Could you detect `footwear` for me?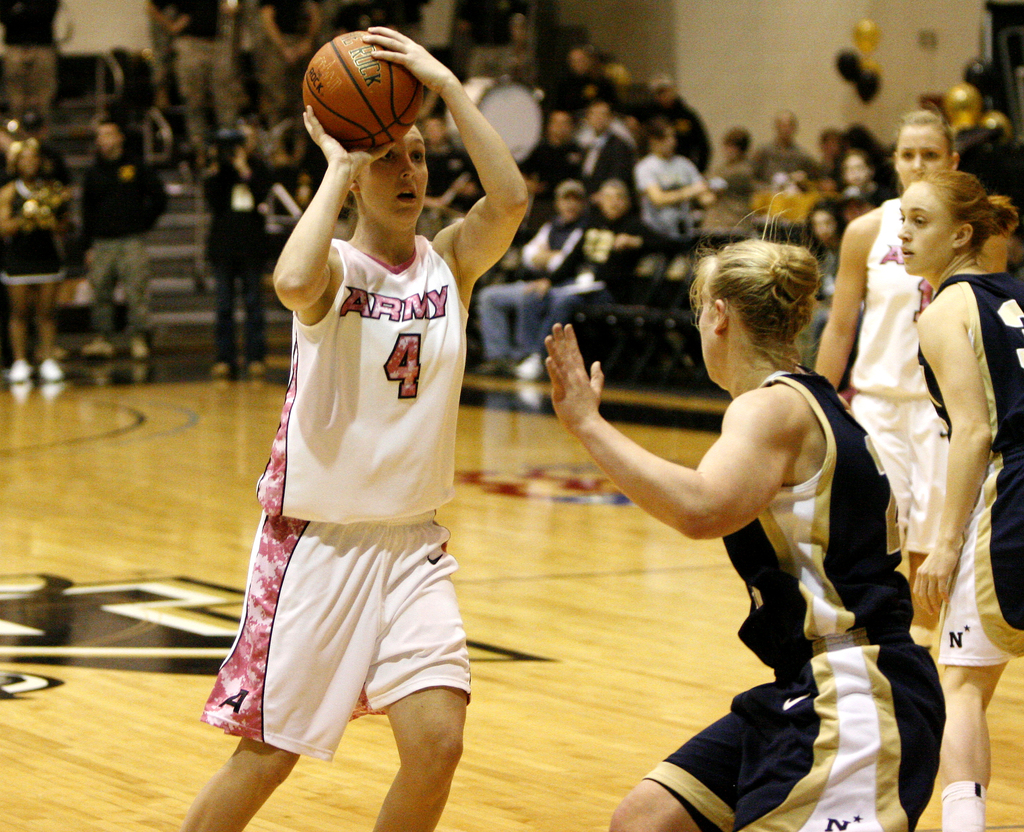
Detection result: Rect(246, 359, 268, 375).
